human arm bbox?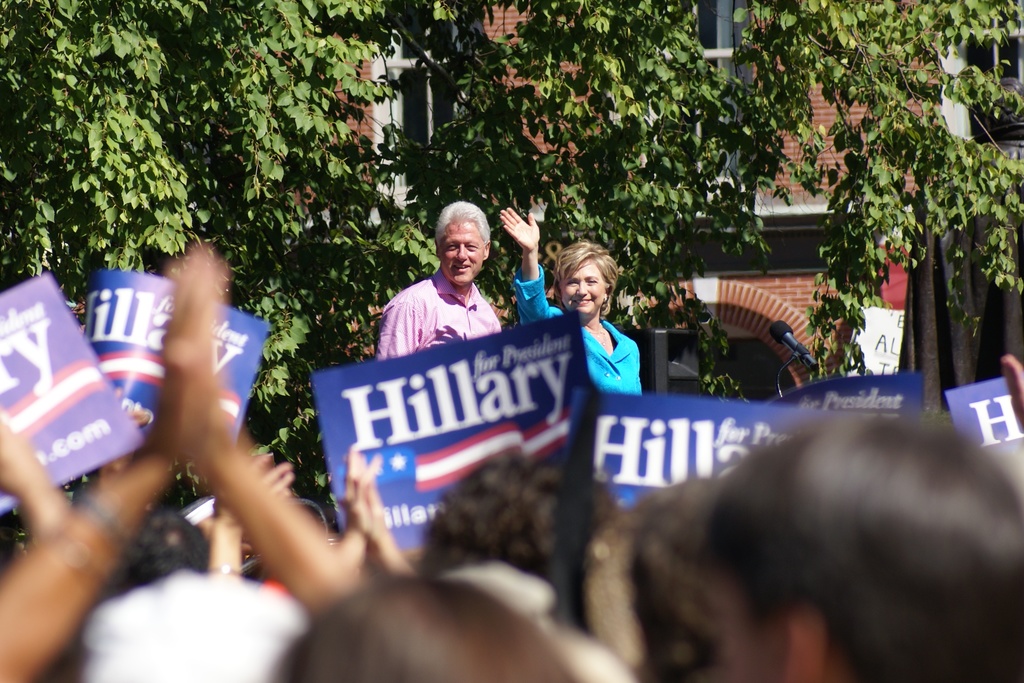
BBox(0, 443, 158, 665)
